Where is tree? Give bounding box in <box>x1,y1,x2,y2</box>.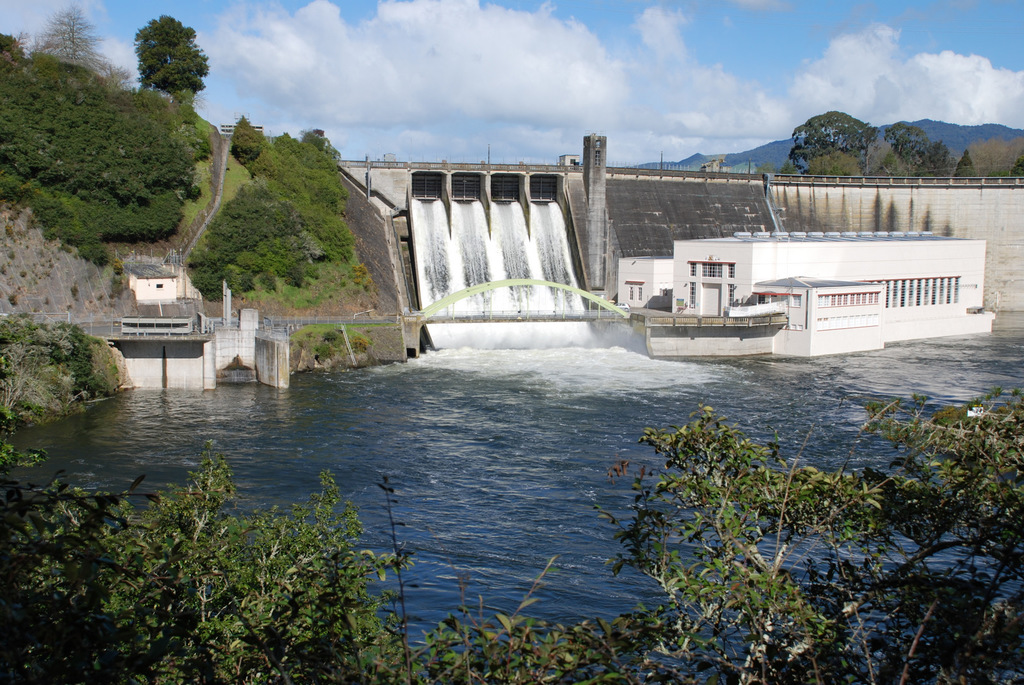
<box>230,114,265,169</box>.
